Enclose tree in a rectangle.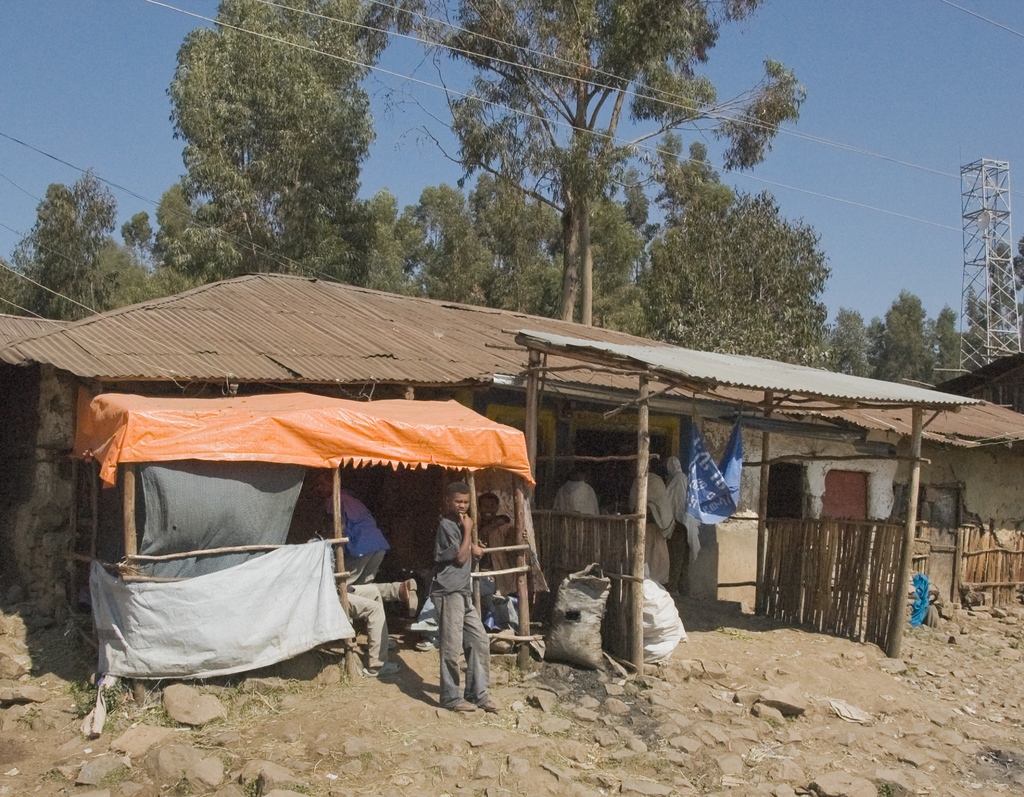
pyautogui.locateOnScreen(865, 314, 891, 358).
